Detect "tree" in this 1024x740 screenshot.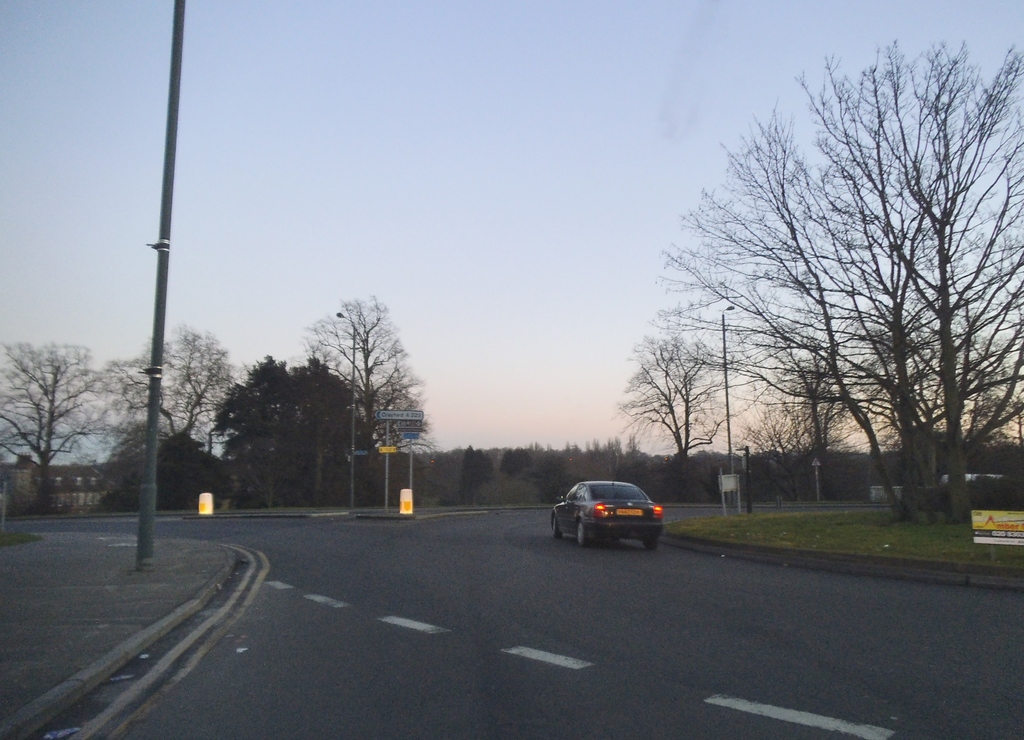
Detection: 294/290/422/472.
